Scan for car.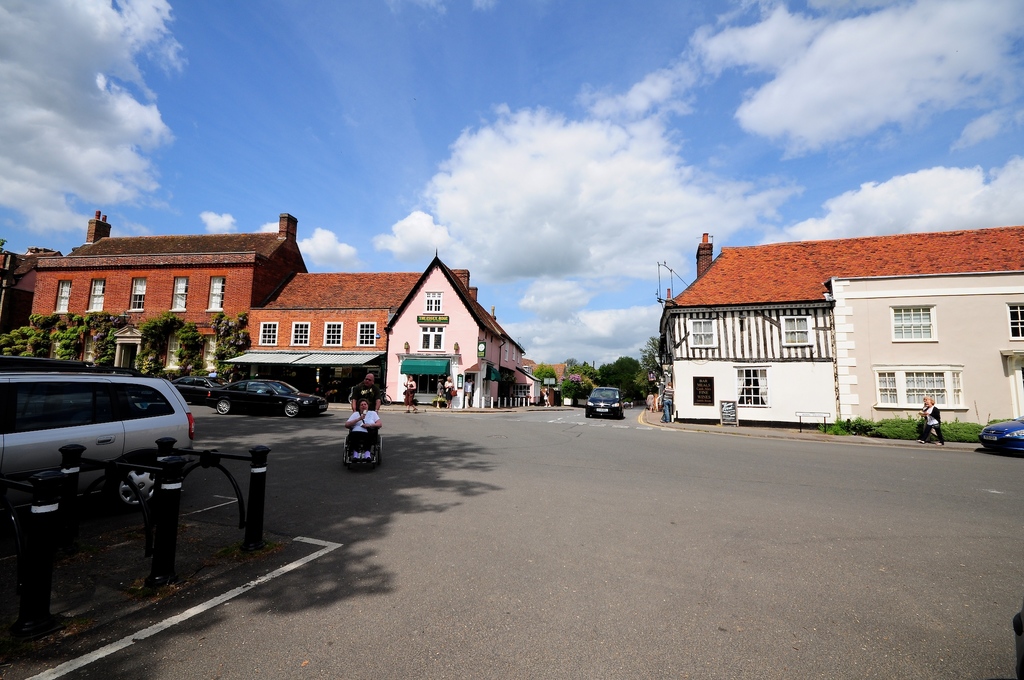
Scan result: l=173, t=373, r=223, b=403.
